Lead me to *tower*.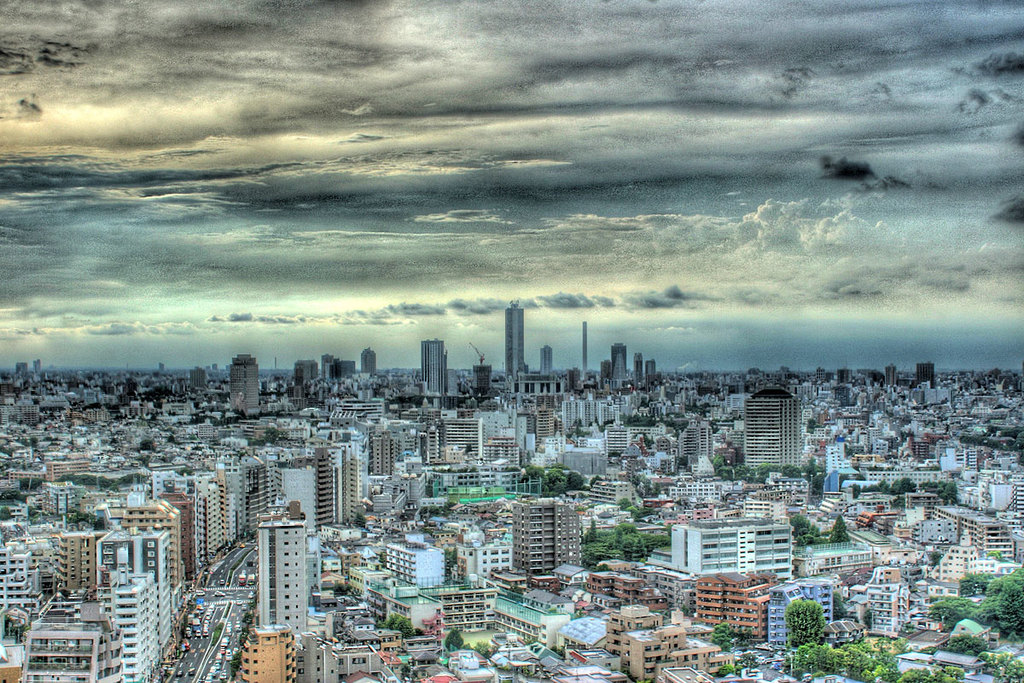
Lead to x1=94 y1=522 x2=173 y2=640.
